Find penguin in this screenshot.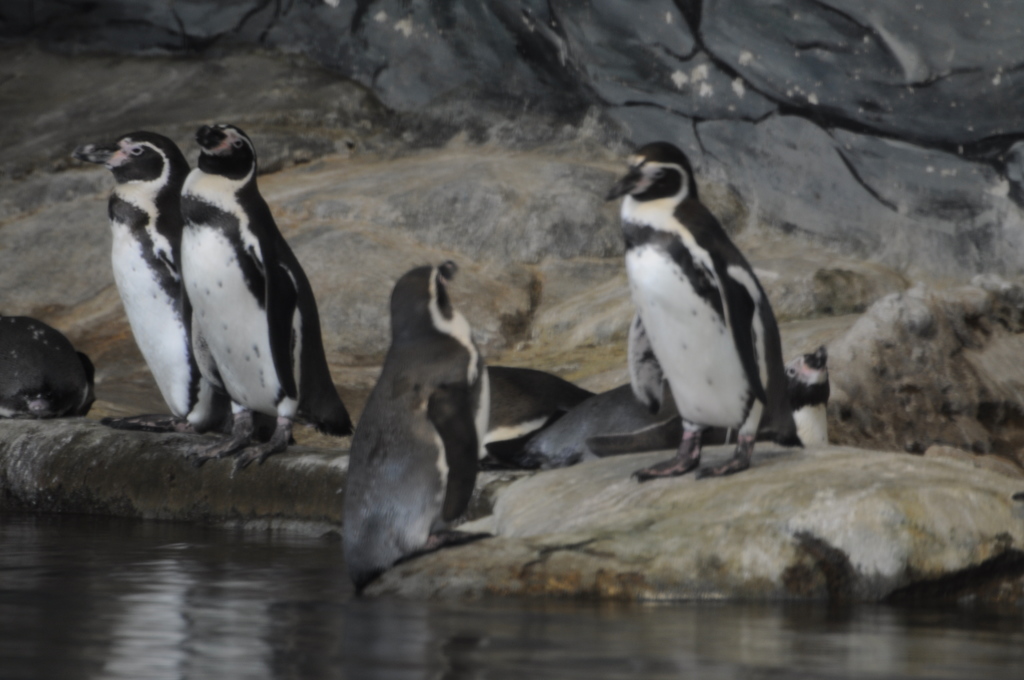
The bounding box for penguin is detection(171, 117, 360, 480).
